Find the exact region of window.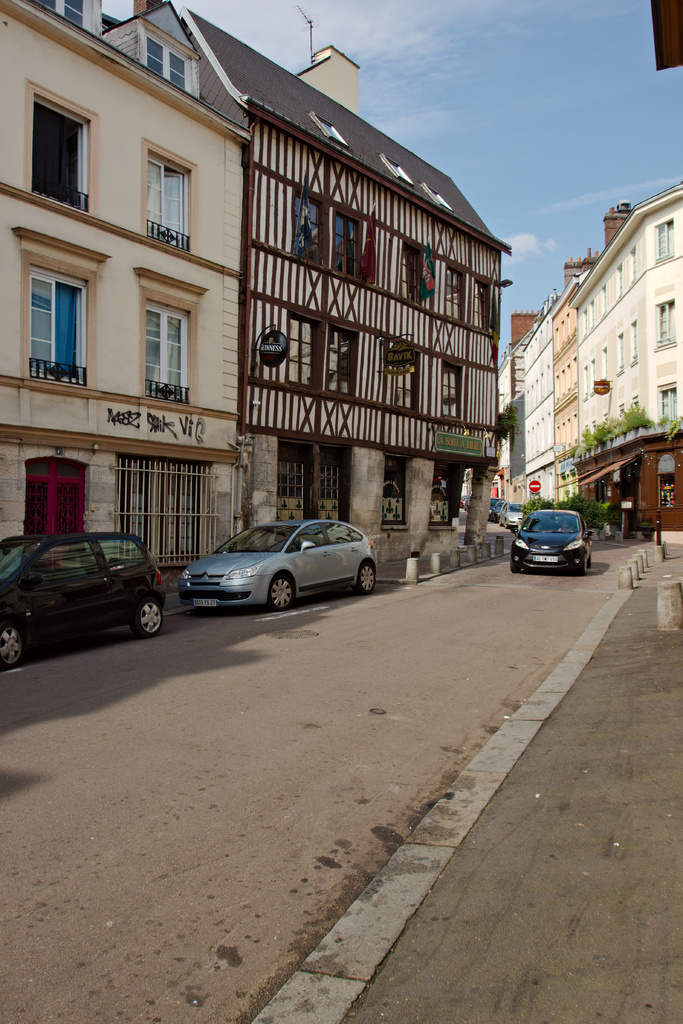
Exact region: [x1=614, y1=331, x2=626, y2=376].
